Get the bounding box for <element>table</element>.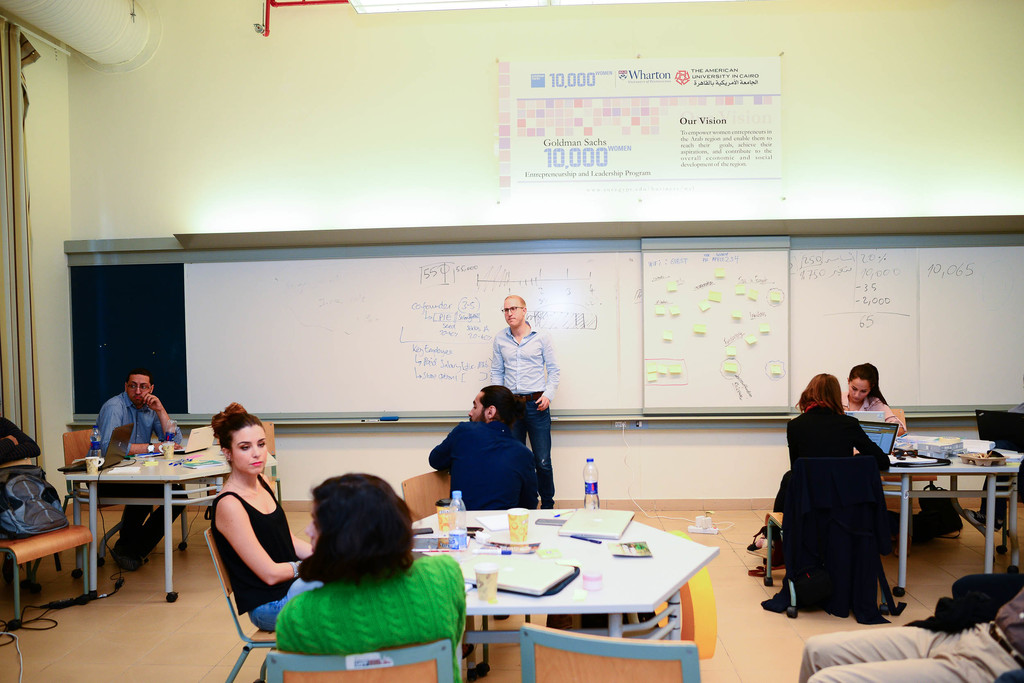
box(885, 437, 1023, 604).
